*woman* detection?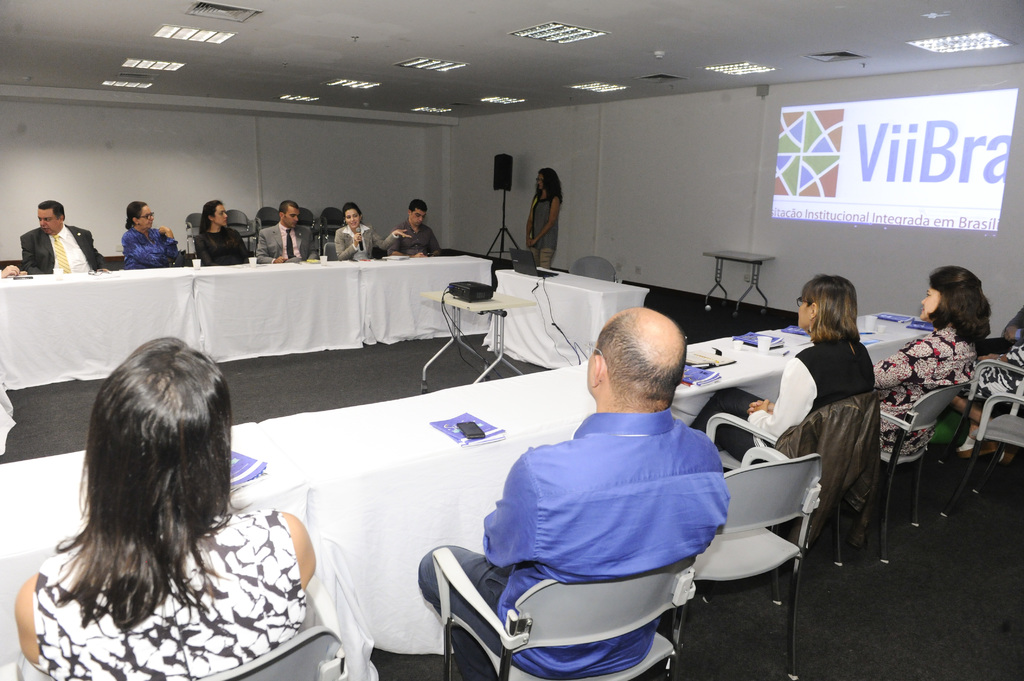
crop(689, 277, 868, 466)
